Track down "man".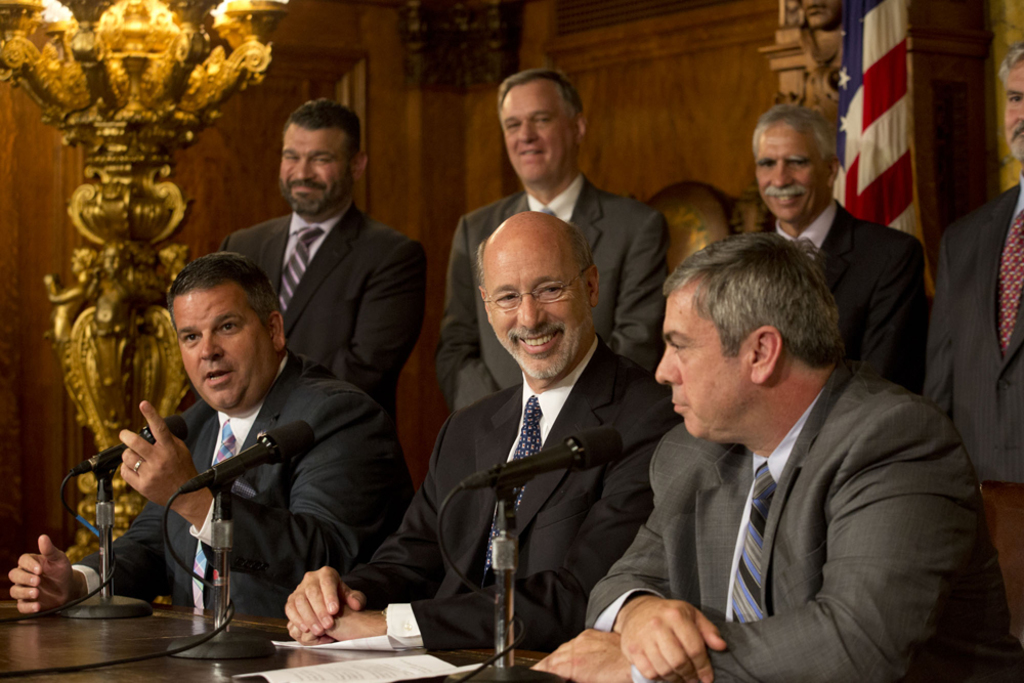
Tracked to rect(929, 38, 1023, 482).
